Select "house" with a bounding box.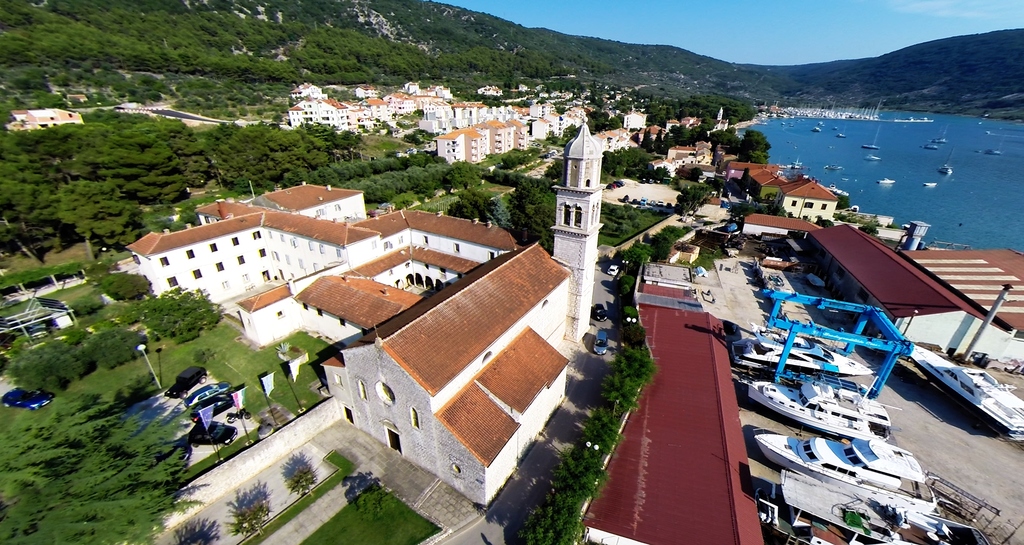
661, 111, 689, 135.
